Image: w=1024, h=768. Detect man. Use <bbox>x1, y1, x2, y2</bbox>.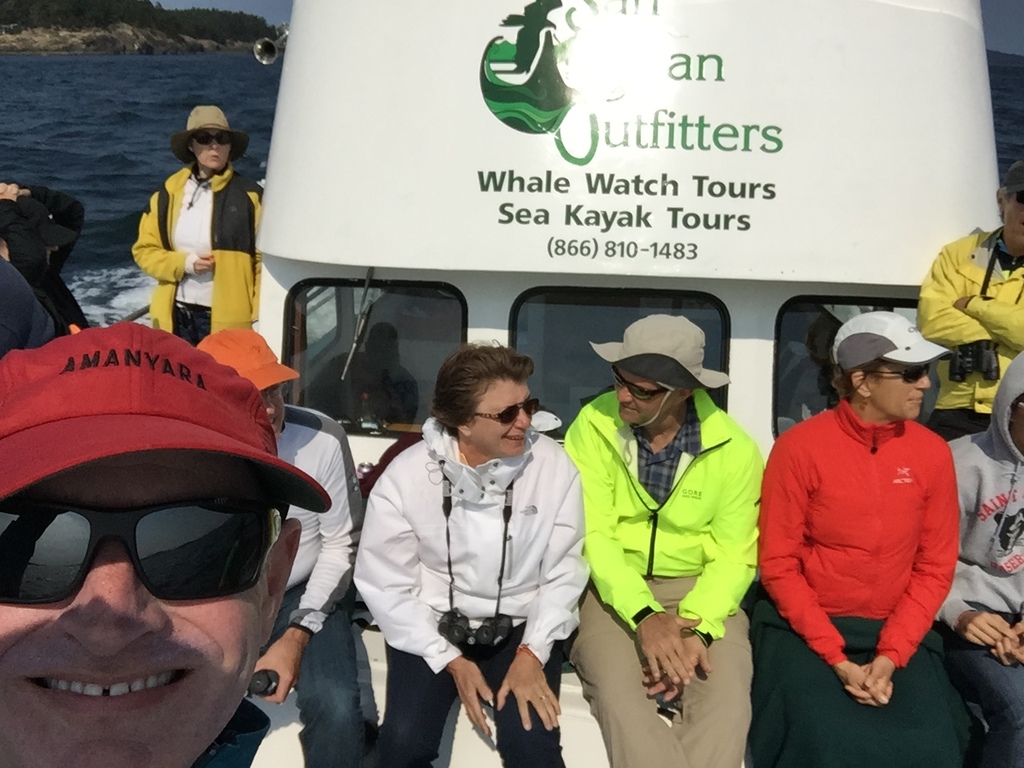
<bbox>943, 351, 1023, 767</bbox>.
